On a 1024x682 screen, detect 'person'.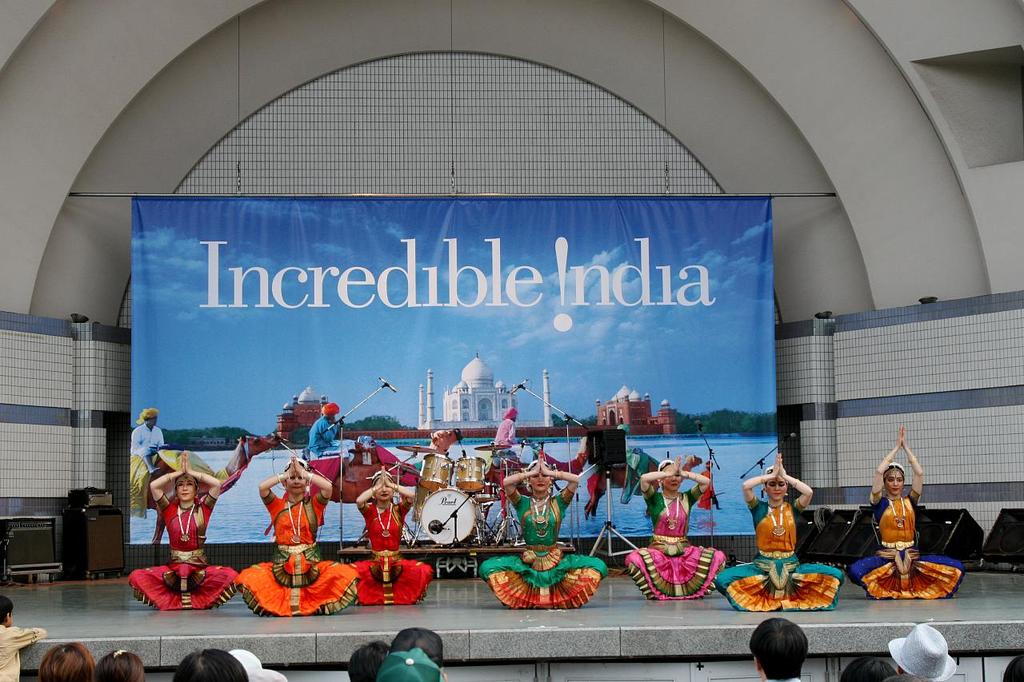
131, 401, 168, 519.
